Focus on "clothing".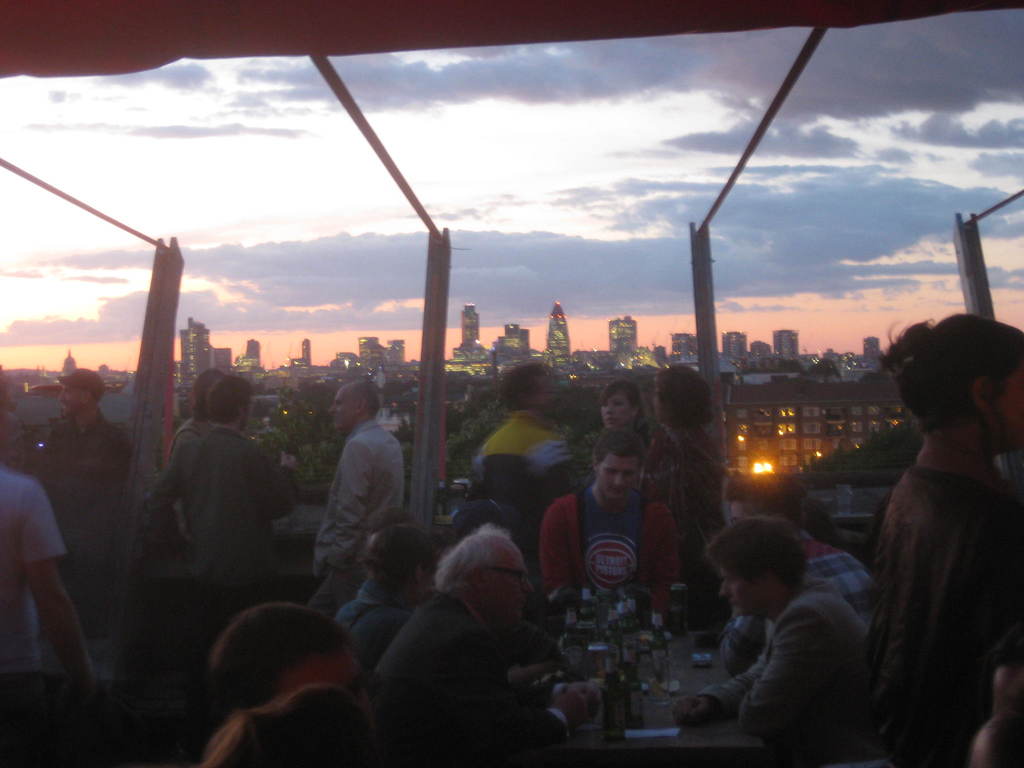
Focused at 696,584,877,753.
